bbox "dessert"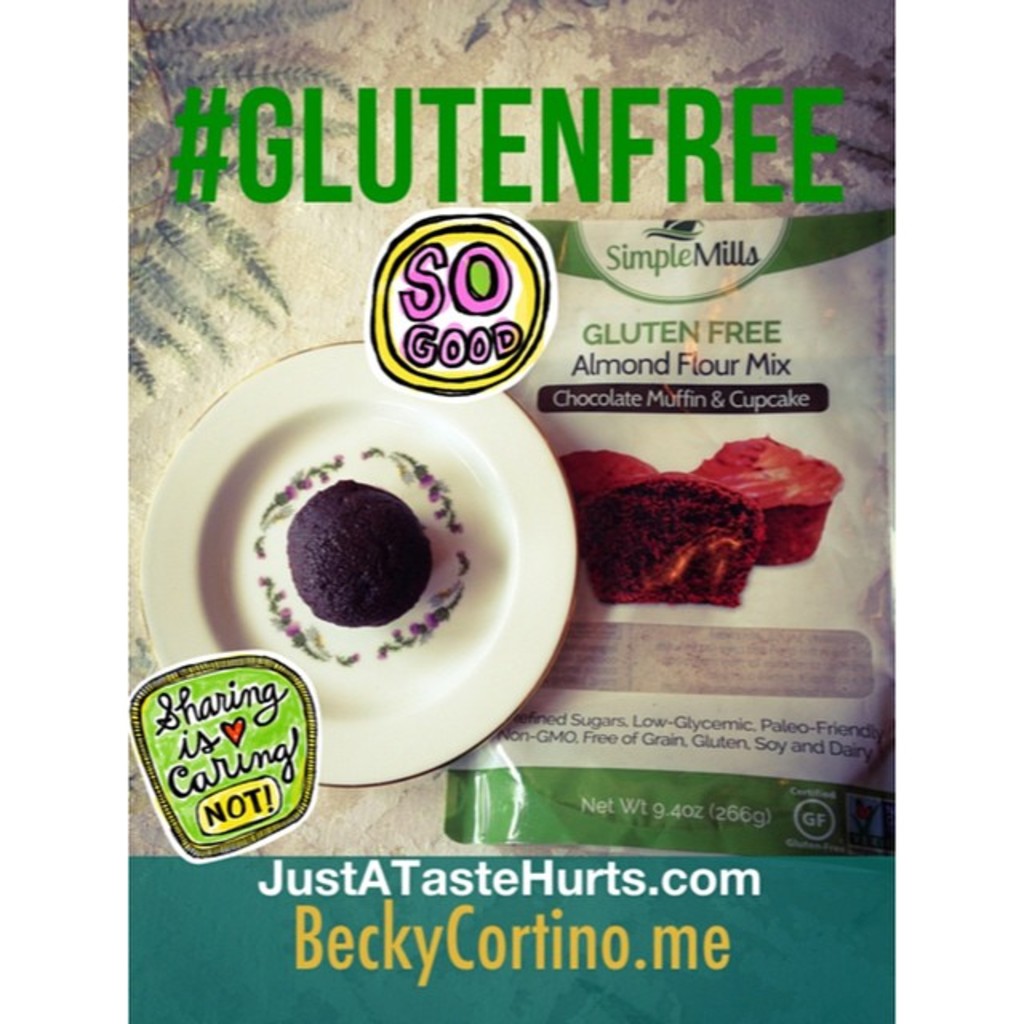
l=285, t=482, r=421, b=619
